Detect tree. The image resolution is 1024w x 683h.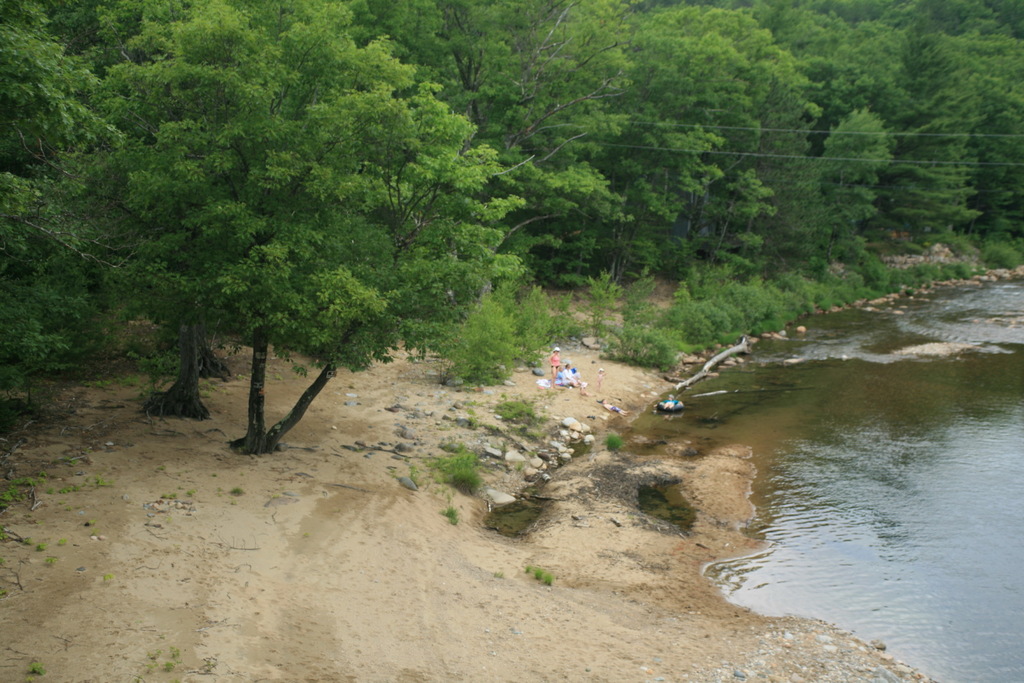
region(313, 0, 692, 360).
